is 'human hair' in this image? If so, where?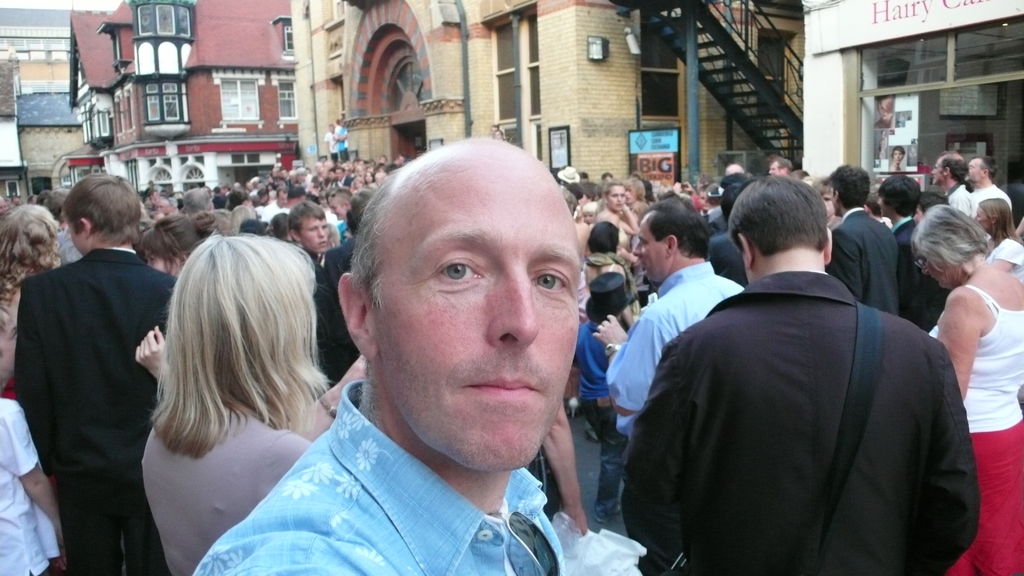
Yes, at 877,173,921,218.
